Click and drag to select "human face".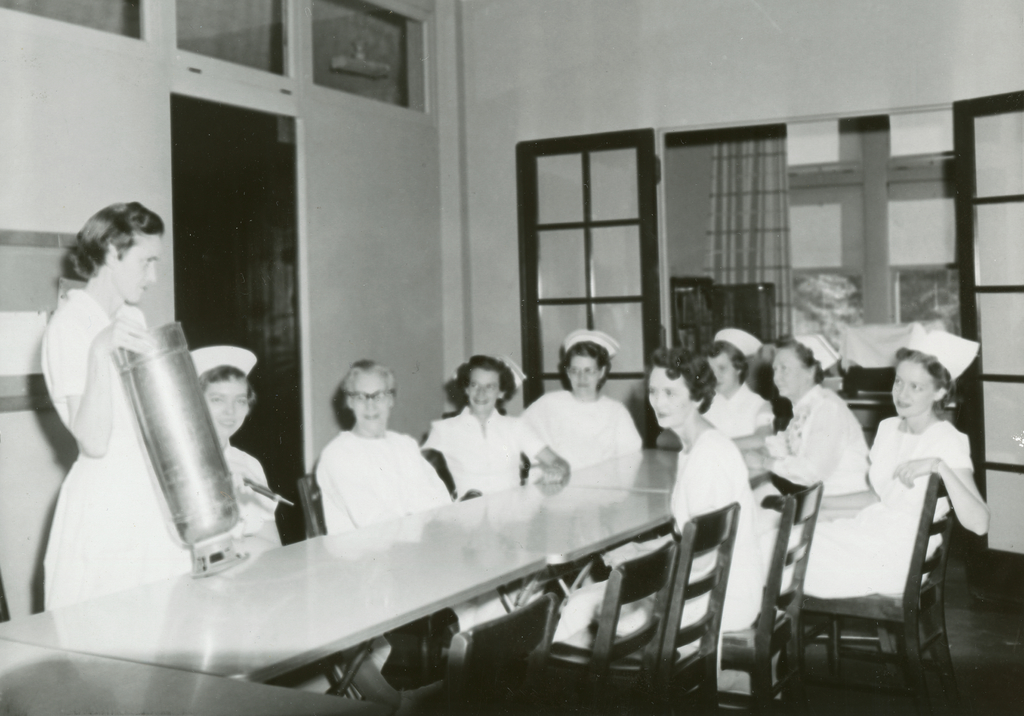
Selection: [470,367,500,414].
